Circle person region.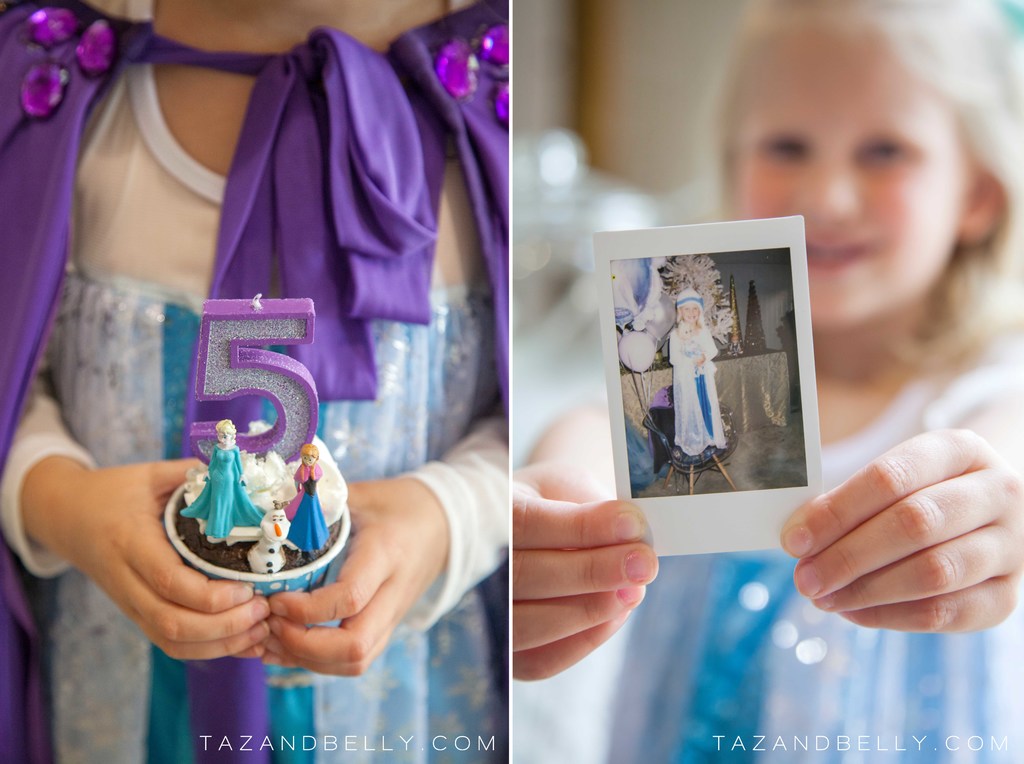
Region: detection(27, 0, 572, 716).
